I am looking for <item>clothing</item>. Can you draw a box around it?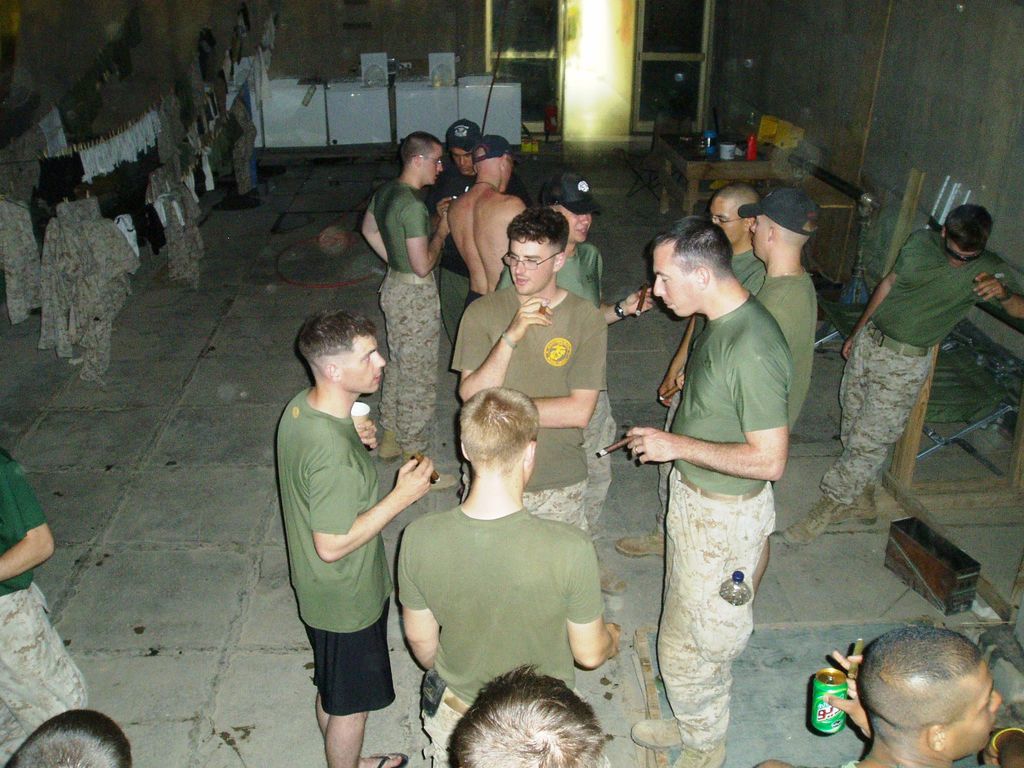
Sure, the bounding box is select_region(755, 266, 819, 436).
